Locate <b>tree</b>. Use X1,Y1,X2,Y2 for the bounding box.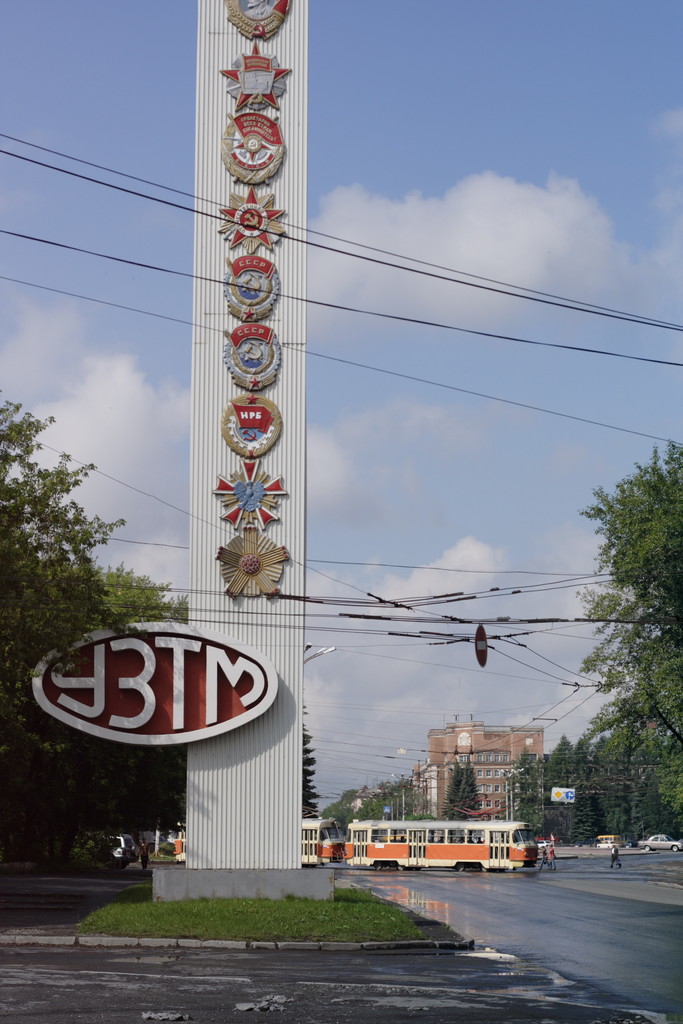
23,712,315,874.
